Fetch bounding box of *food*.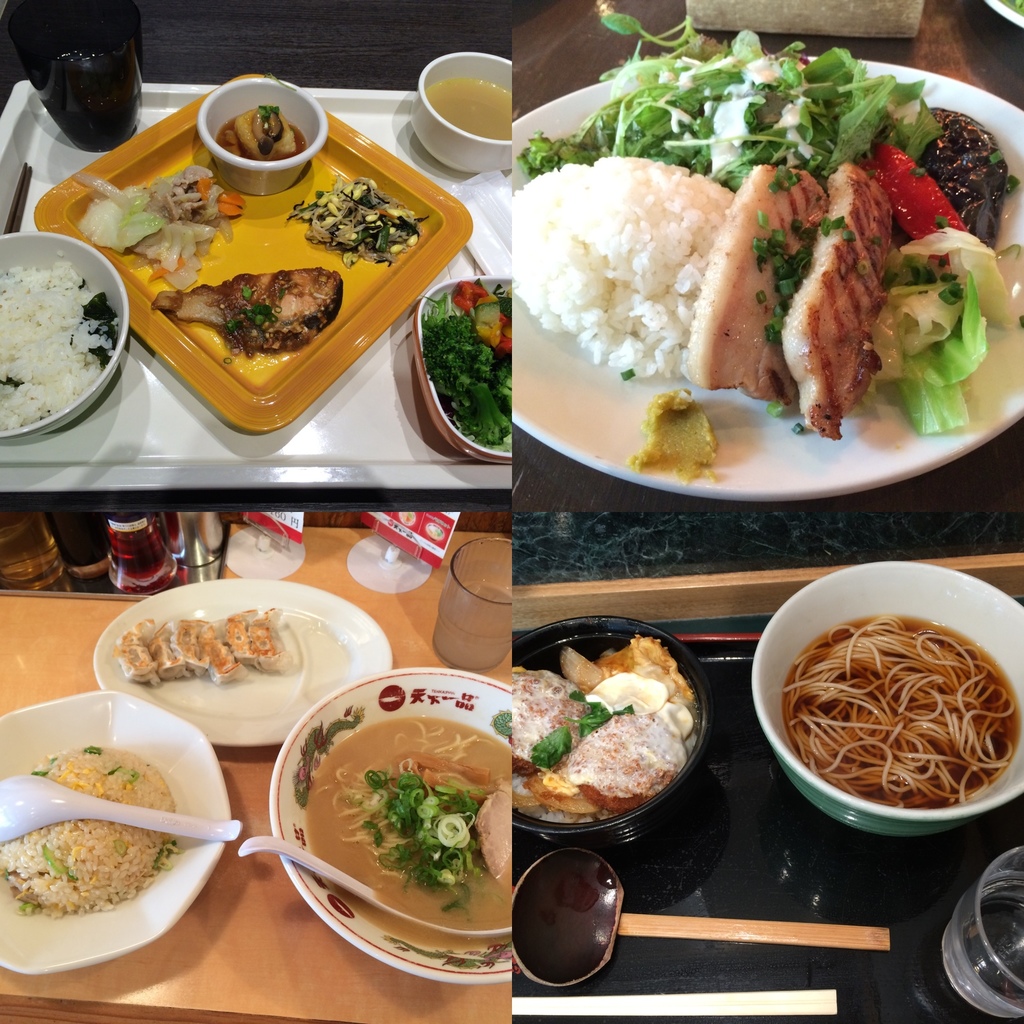
Bbox: rect(510, 15, 1023, 485).
